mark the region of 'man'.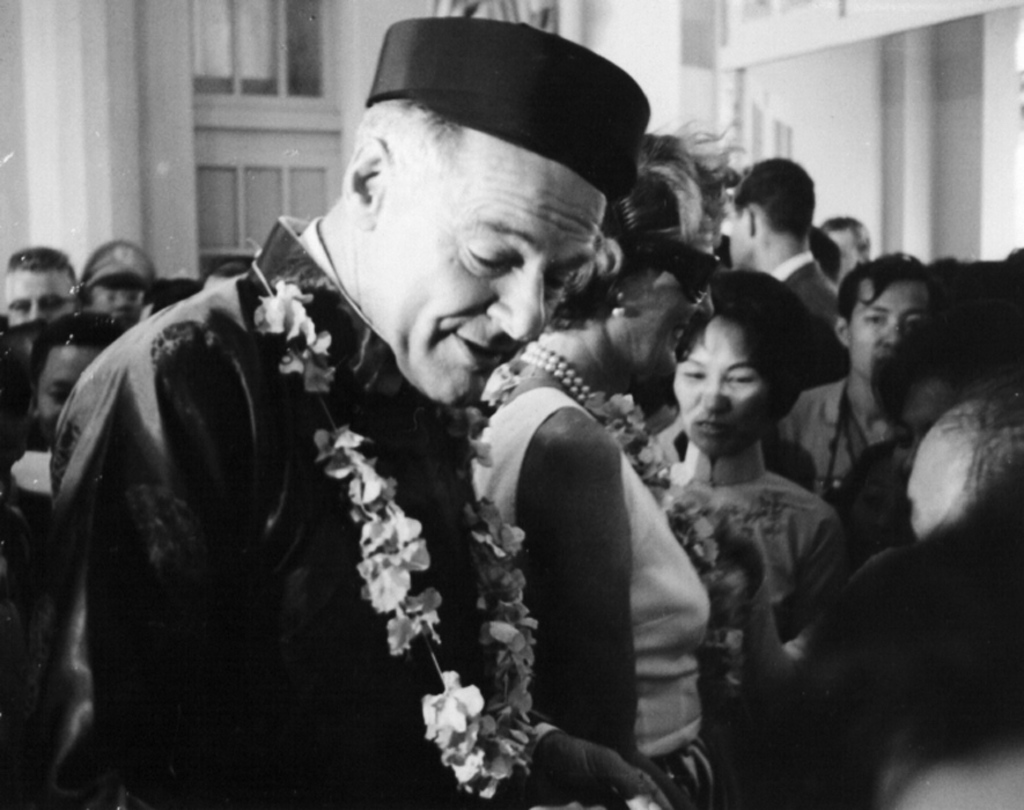
Region: 201 263 252 287.
